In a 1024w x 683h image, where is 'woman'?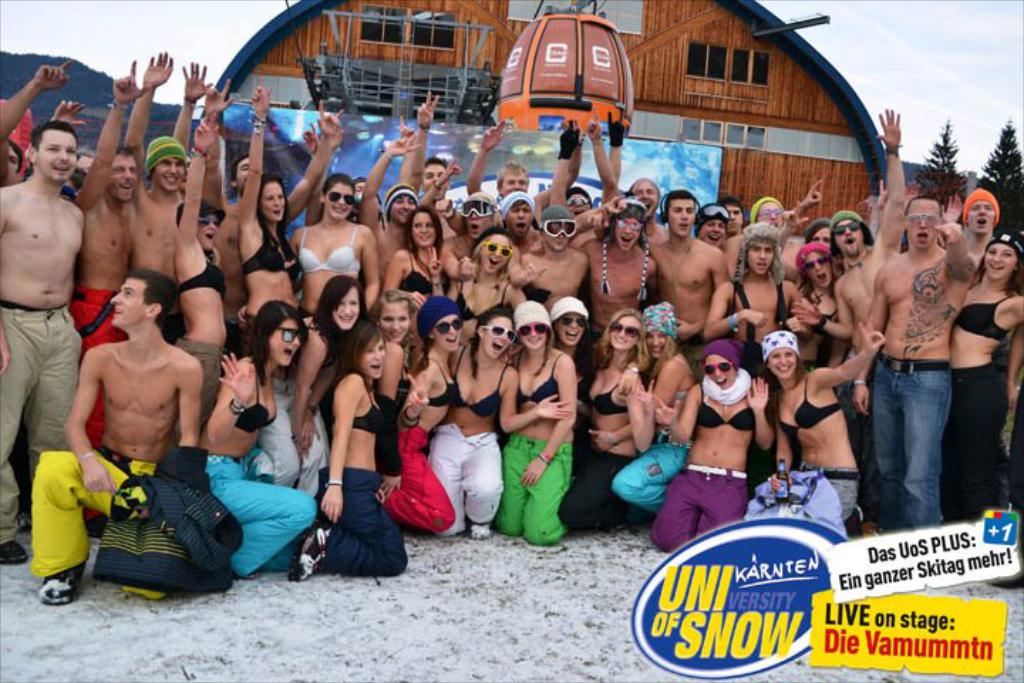
box=[290, 273, 370, 461].
